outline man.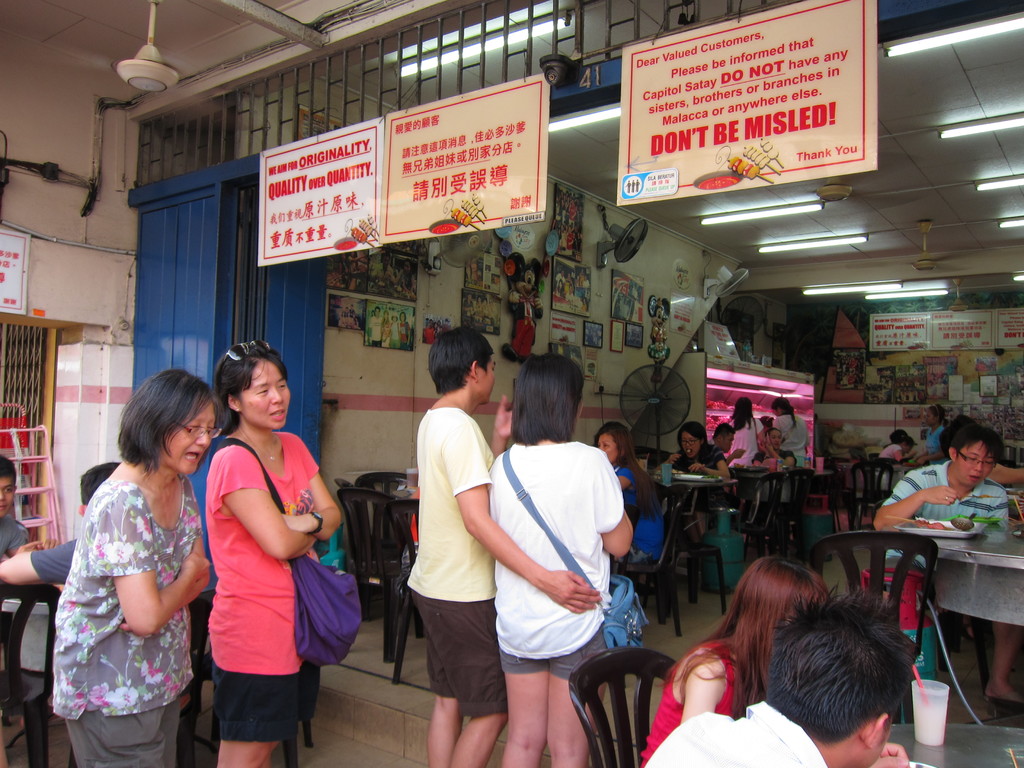
Outline: (x1=712, y1=424, x2=747, y2=472).
